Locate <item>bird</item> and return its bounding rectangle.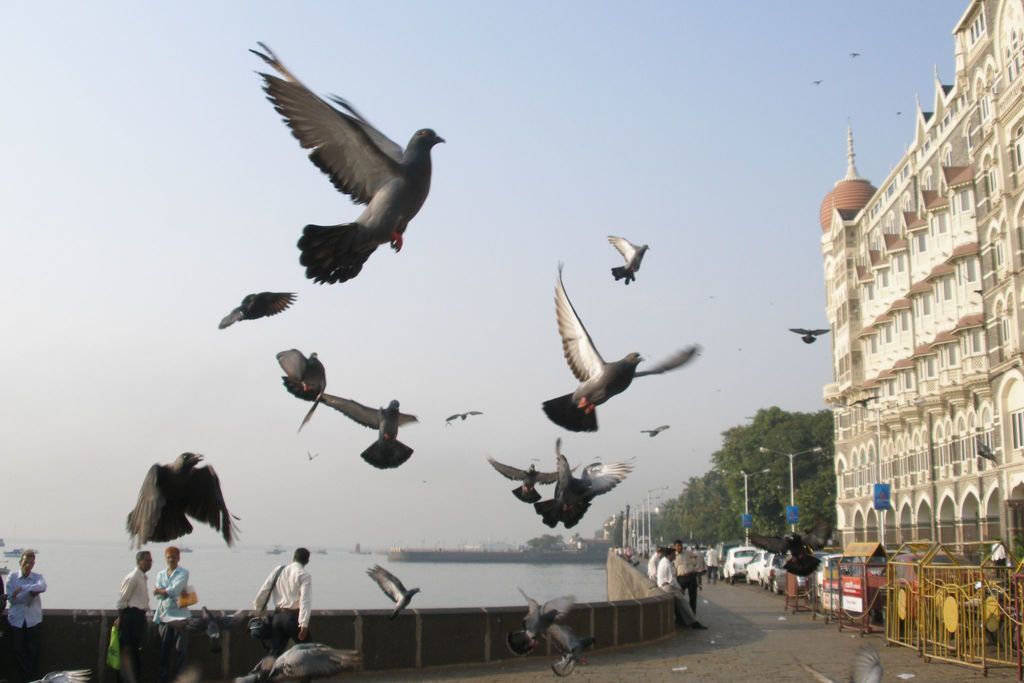
Rect(605, 233, 648, 285).
